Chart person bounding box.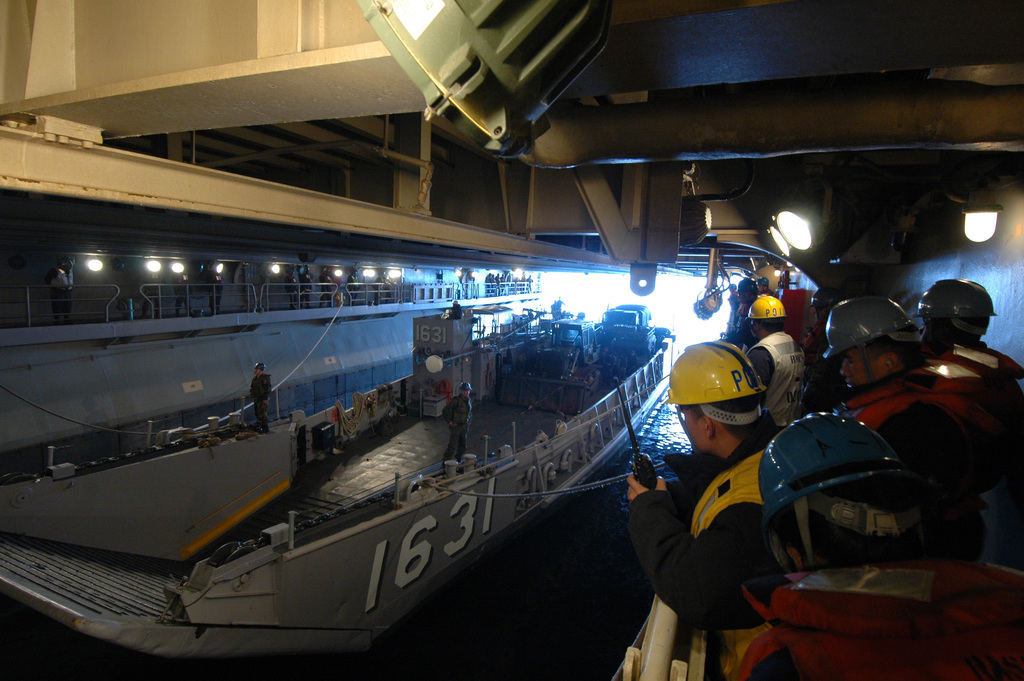
Charted: bbox=(442, 379, 477, 468).
